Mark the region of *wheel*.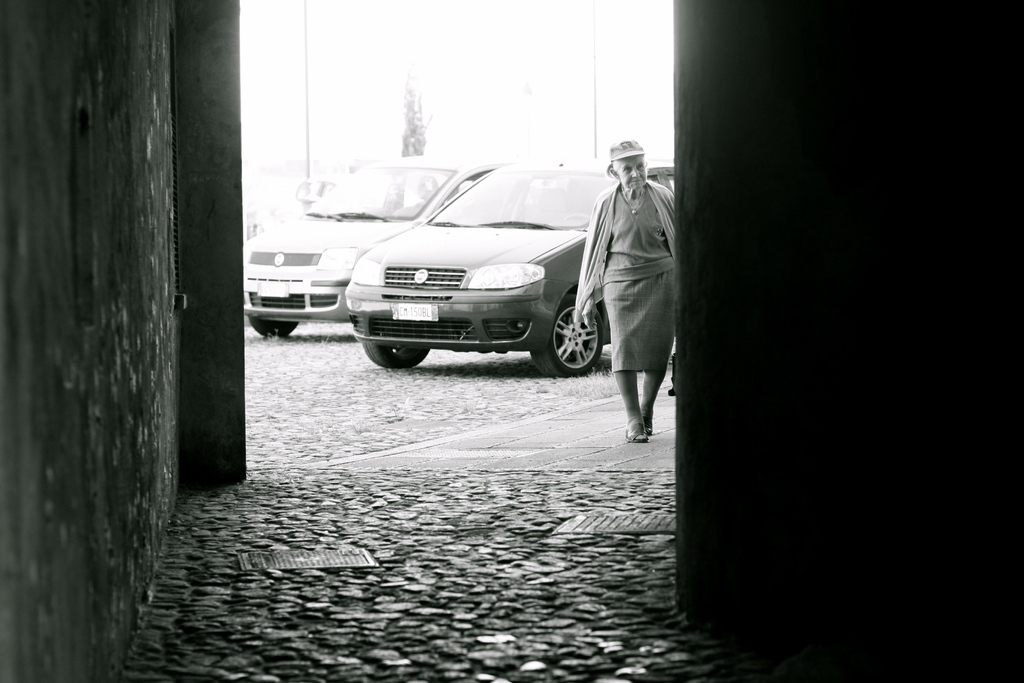
Region: left=249, top=317, right=299, bottom=334.
